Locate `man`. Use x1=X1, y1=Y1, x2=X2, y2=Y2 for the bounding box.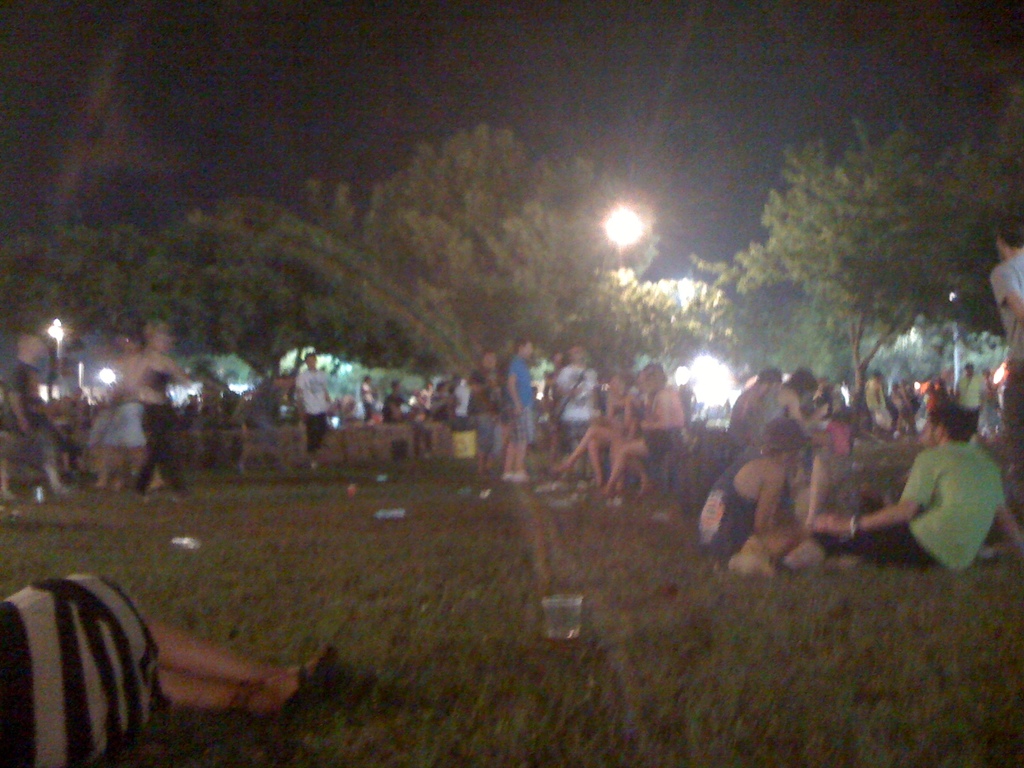
x1=692, y1=410, x2=817, y2=575.
